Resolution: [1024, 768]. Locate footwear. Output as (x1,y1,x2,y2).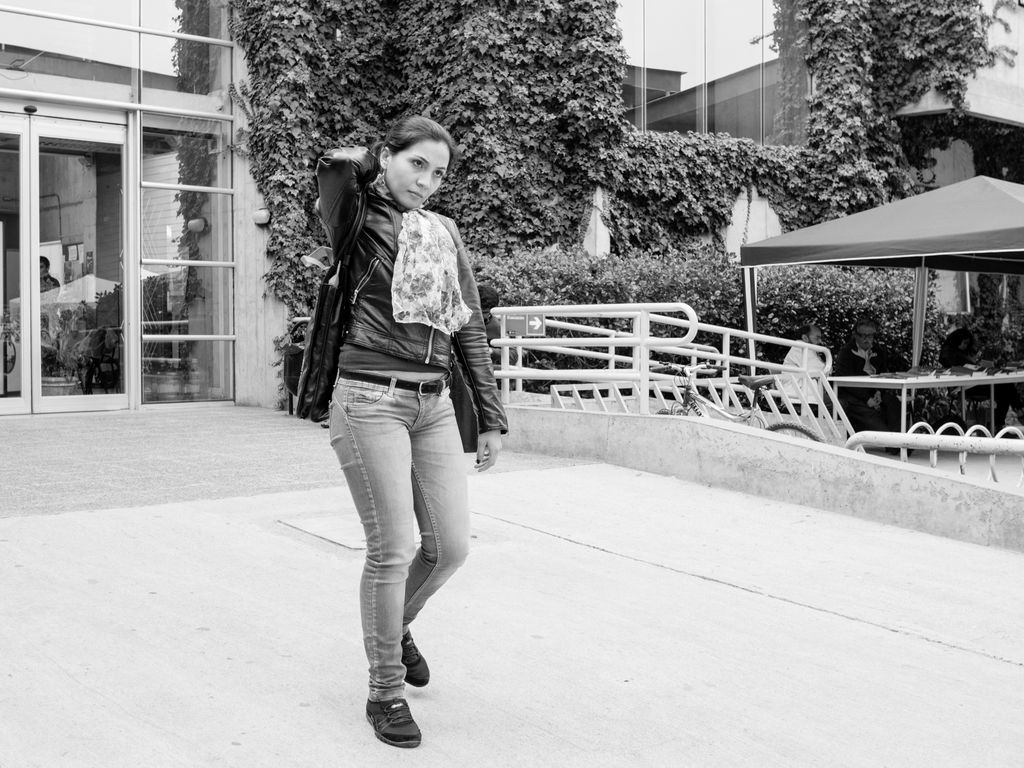
(402,629,429,690).
